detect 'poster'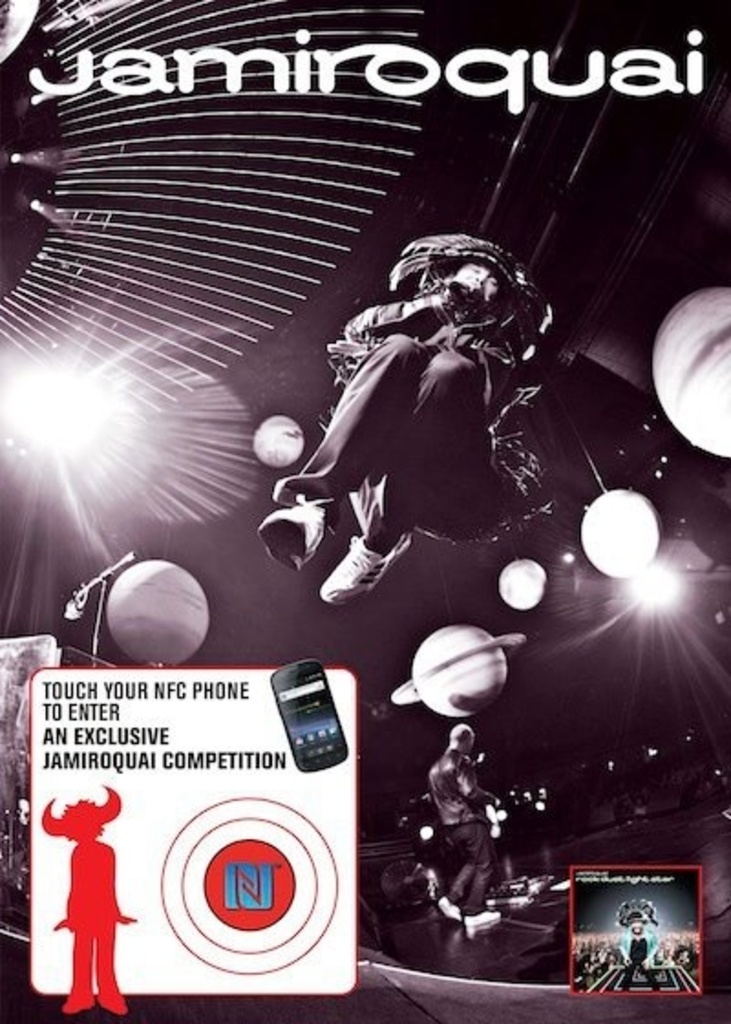
pyautogui.locateOnScreen(0, 0, 729, 1022)
